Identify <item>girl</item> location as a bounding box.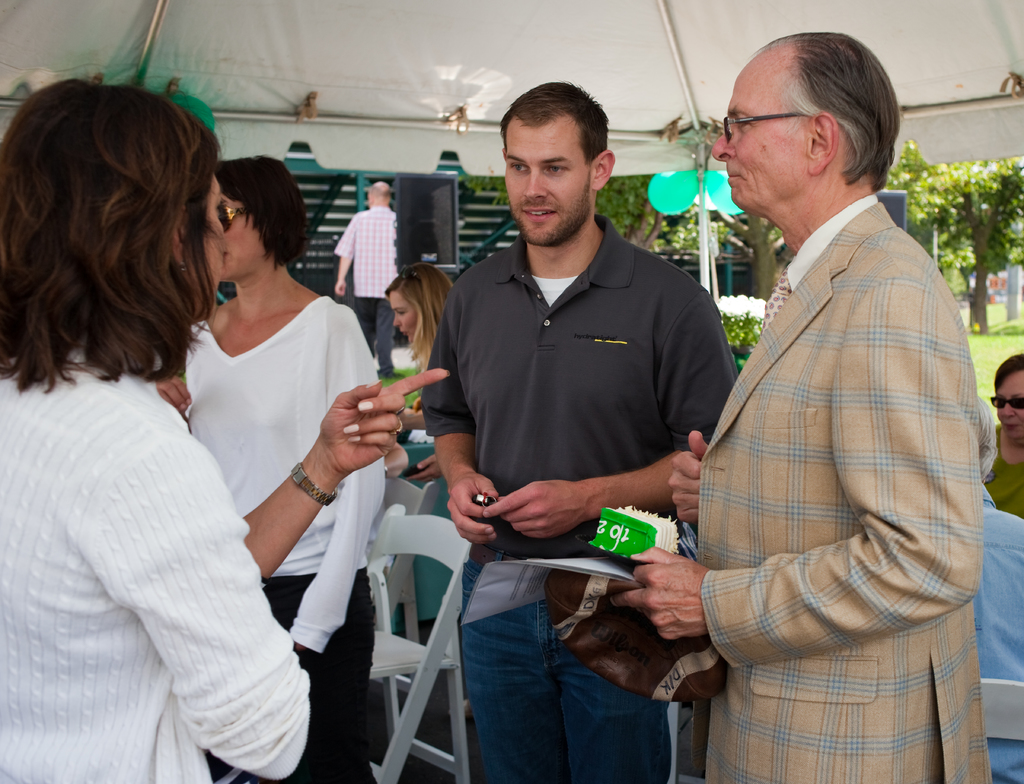
bbox=[383, 256, 464, 641].
